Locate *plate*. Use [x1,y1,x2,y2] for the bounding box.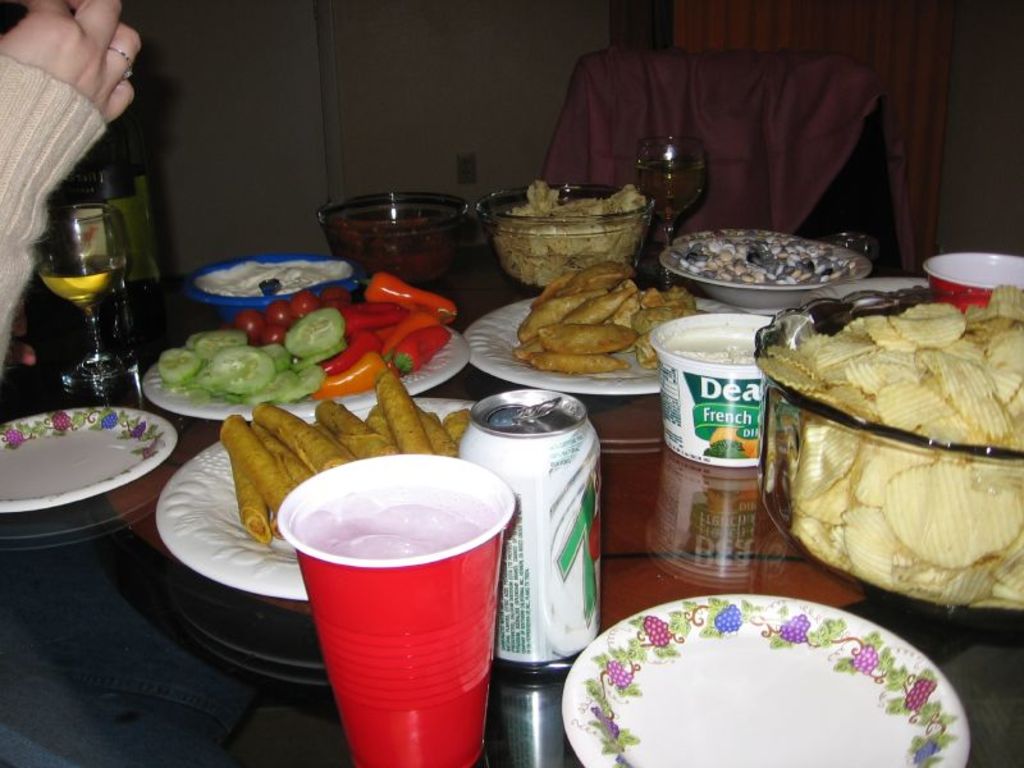
[8,398,155,522].
